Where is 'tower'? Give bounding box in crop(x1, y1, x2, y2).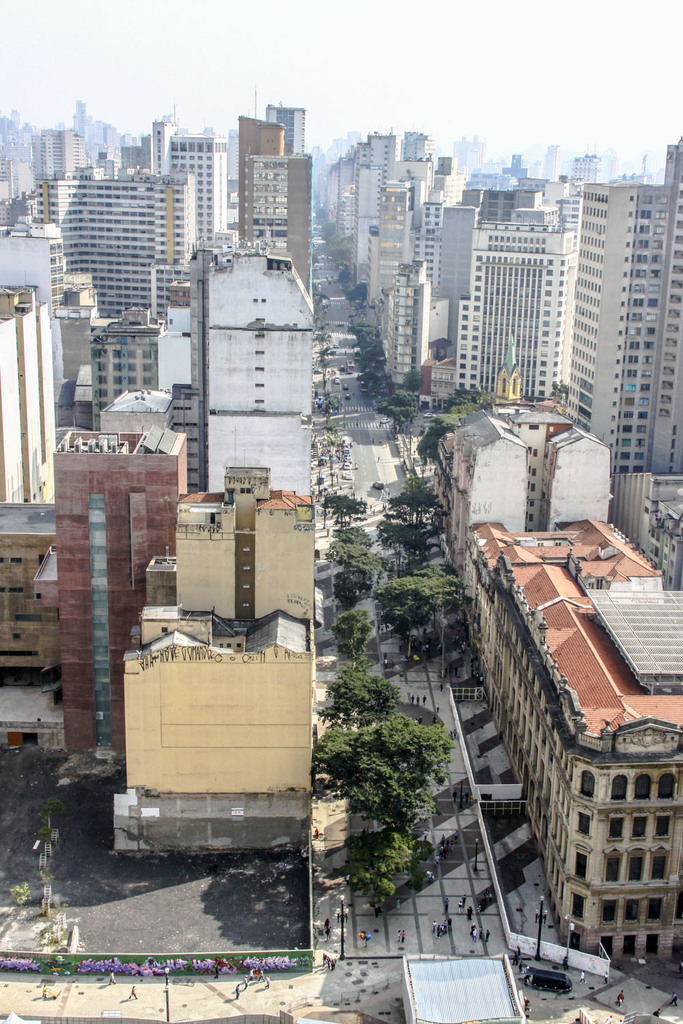
crop(492, 330, 520, 402).
